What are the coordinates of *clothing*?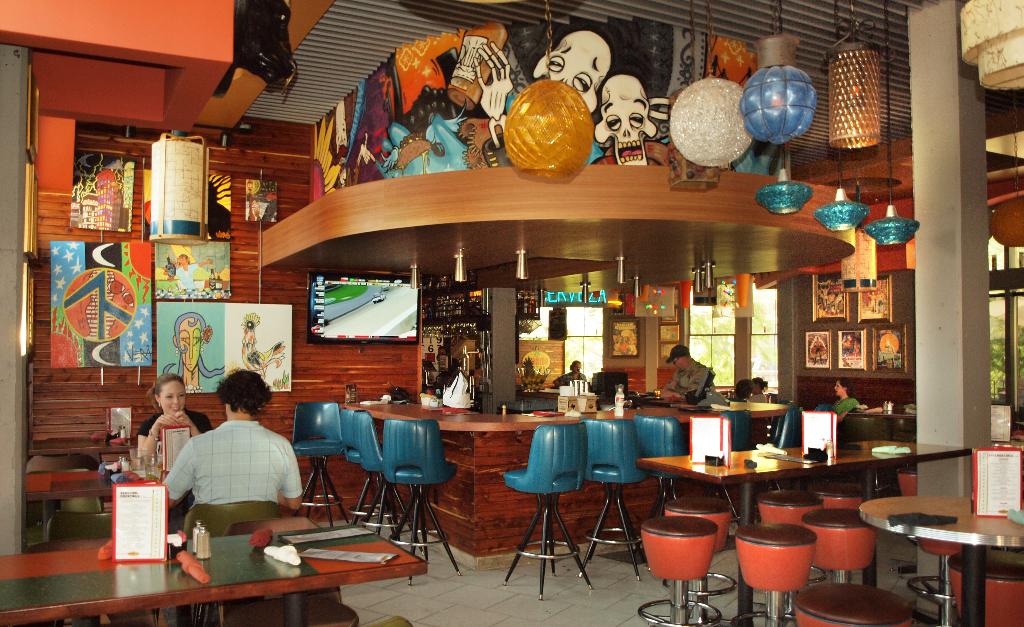
x1=136, y1=406, x2=211, y2=515.
